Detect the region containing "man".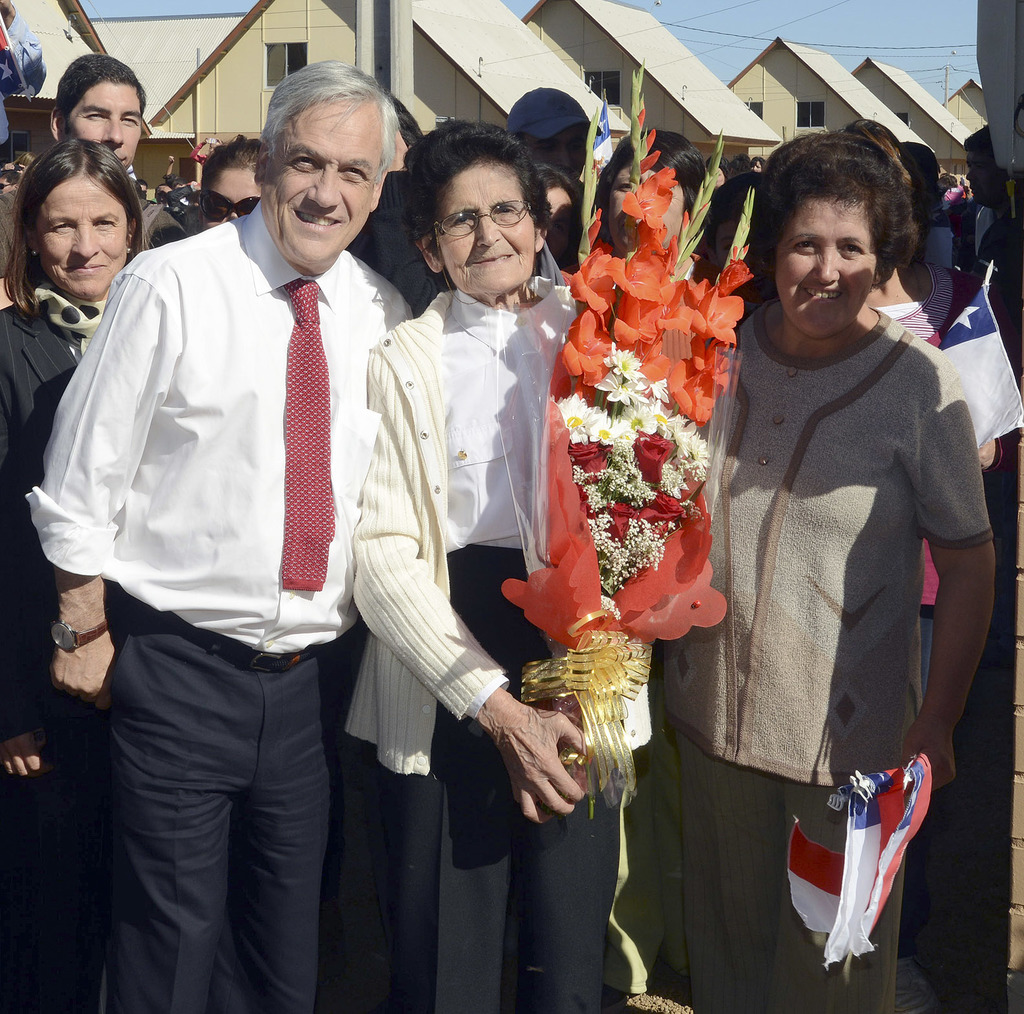
28 61 409 1013.
